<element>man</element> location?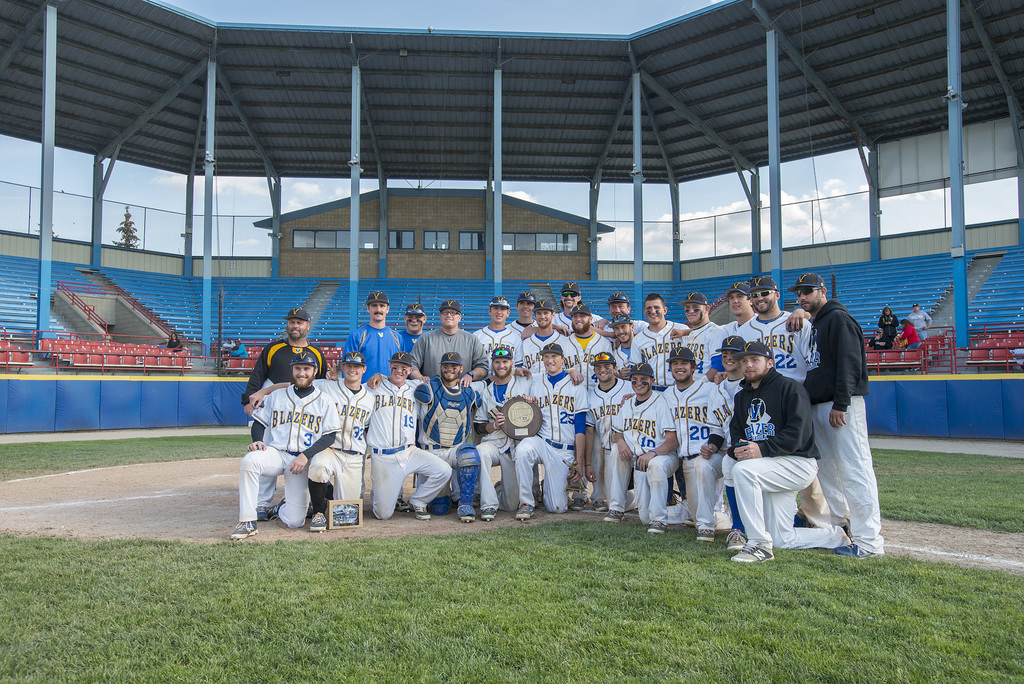
bbox=(786, 271, 890, 563)
